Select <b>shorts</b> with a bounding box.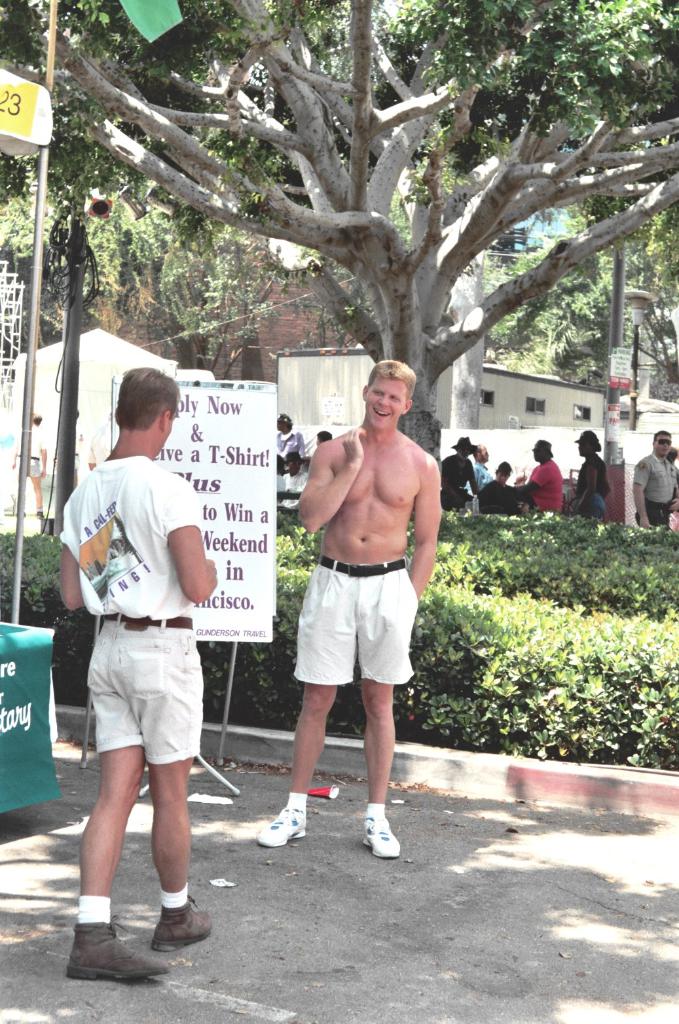
(586,495,607,518).
